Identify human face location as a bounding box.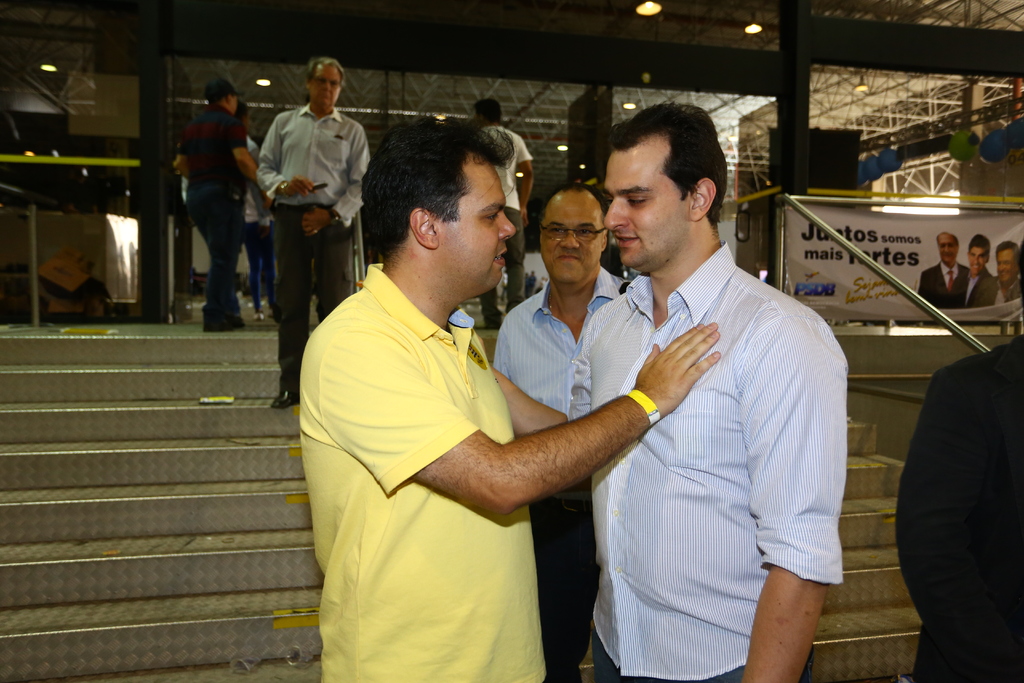
Rect(441, 166, 516, 290).
